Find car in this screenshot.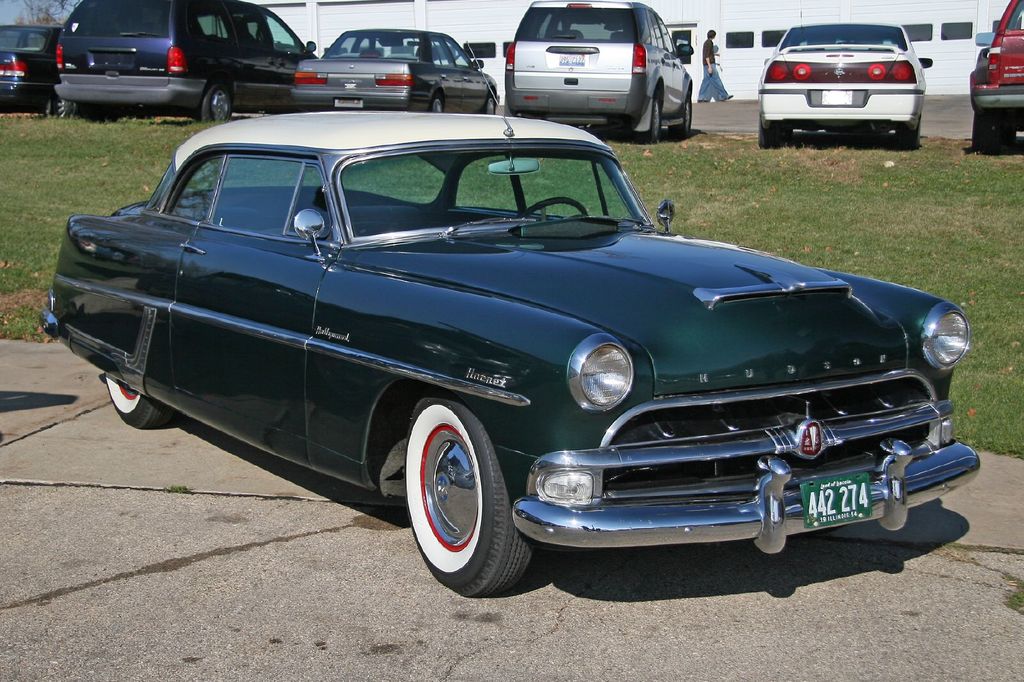
The bounding box for car is select_region(54, 0, 320, 120).
